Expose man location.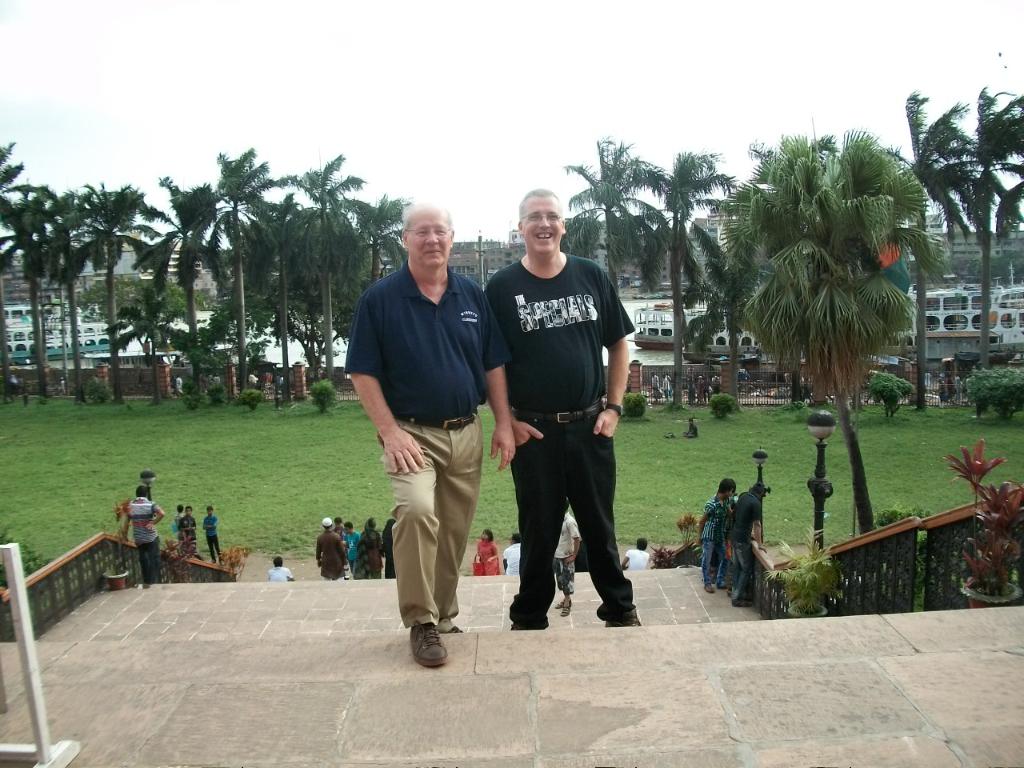
Exposed at rect(332, 518, 345, 538).
